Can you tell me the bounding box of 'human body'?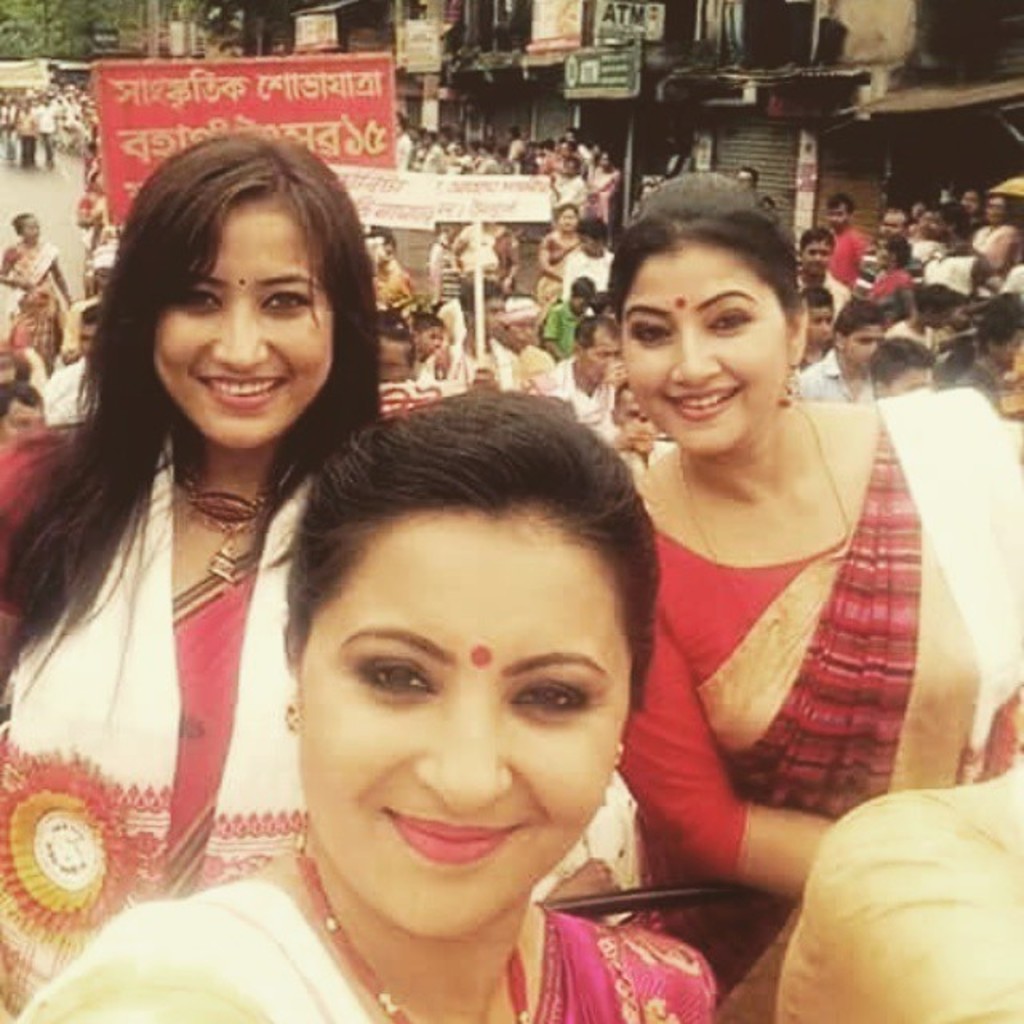
x1=434 y1=275 x2=509 y2=389.
